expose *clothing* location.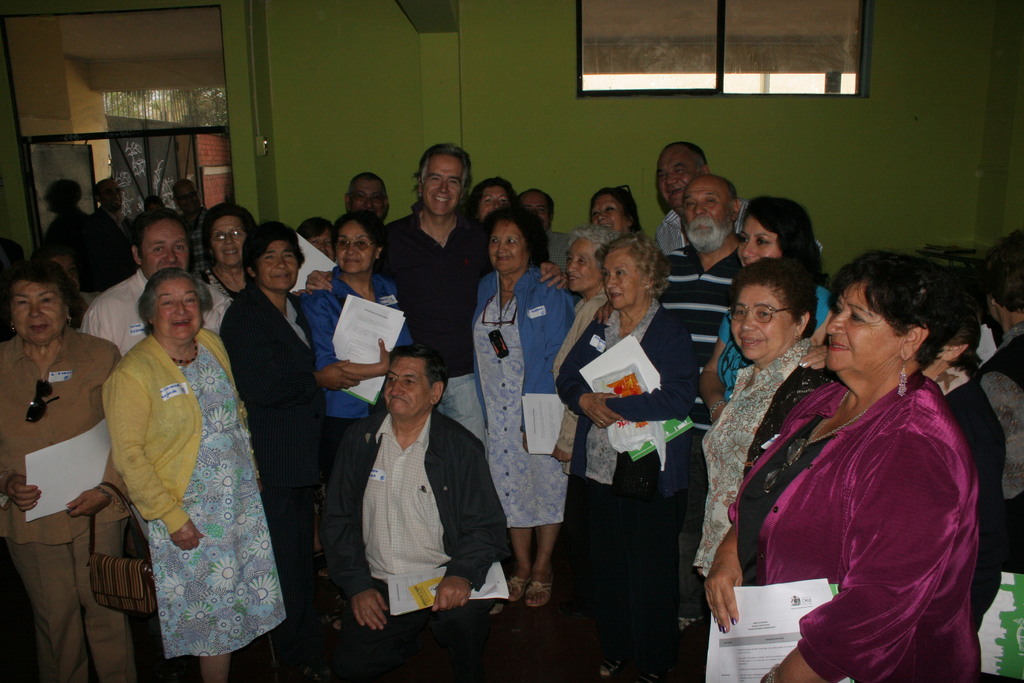
Exposed at (left=650, top=199, right=751, bottom=258).
